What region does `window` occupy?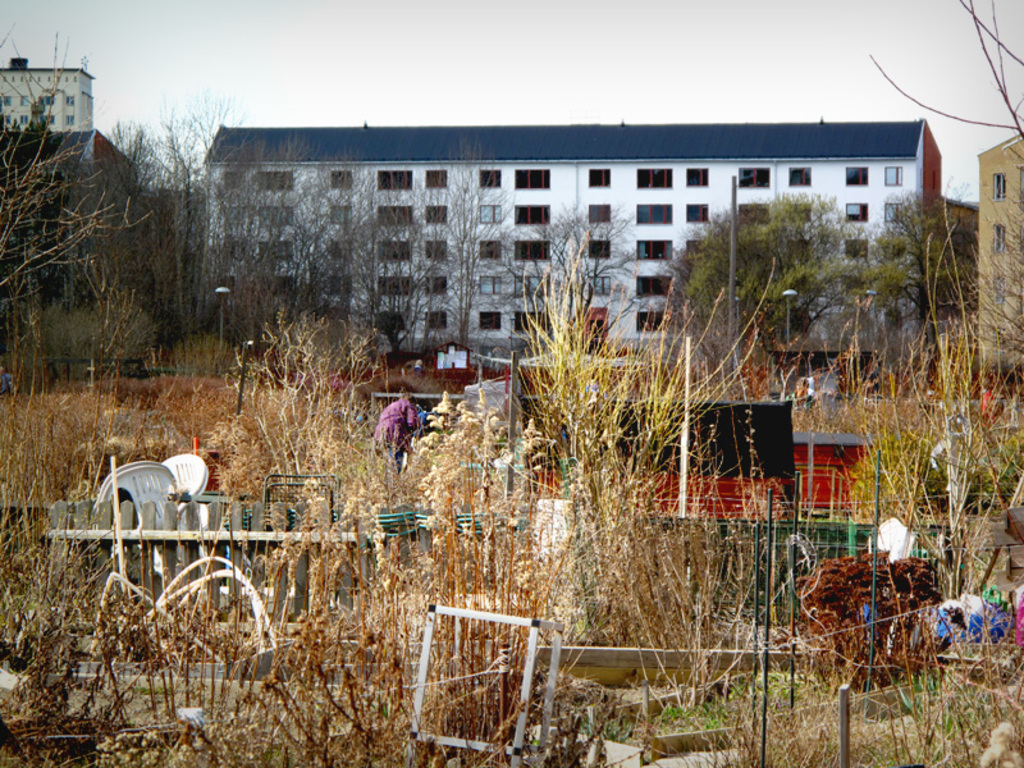
x1=635, y1=308, x2=667, y2=333.
